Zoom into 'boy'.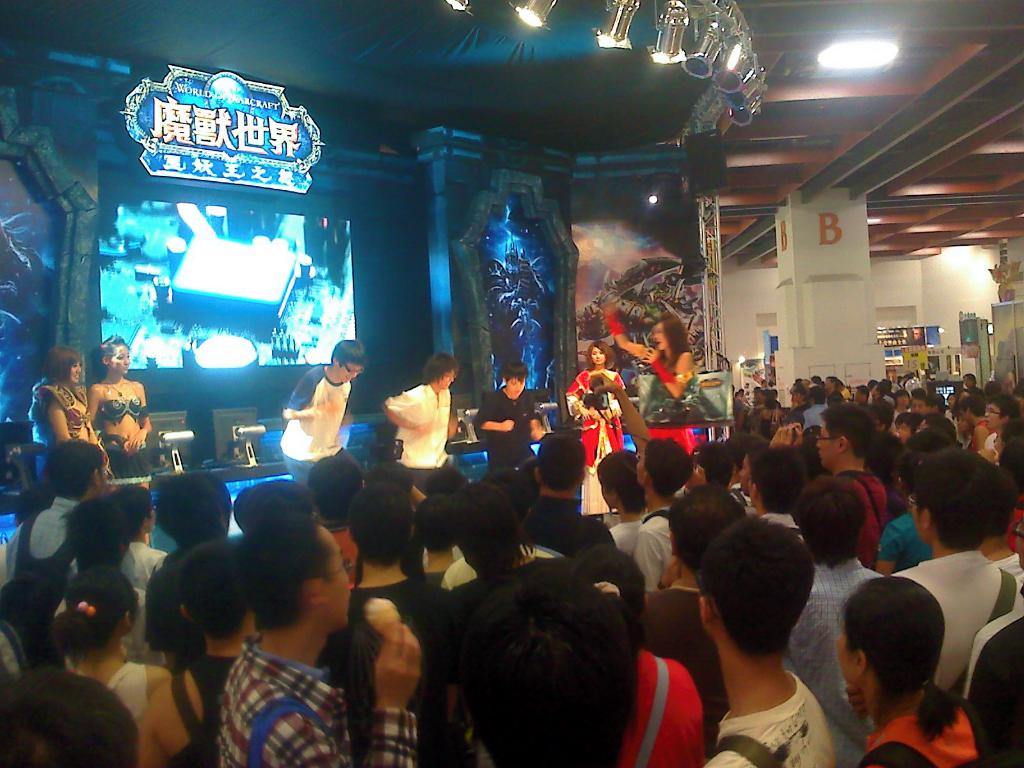
Zoom target: {"left": 474, "top": 358, "right": 545, "bottom": 471}.
